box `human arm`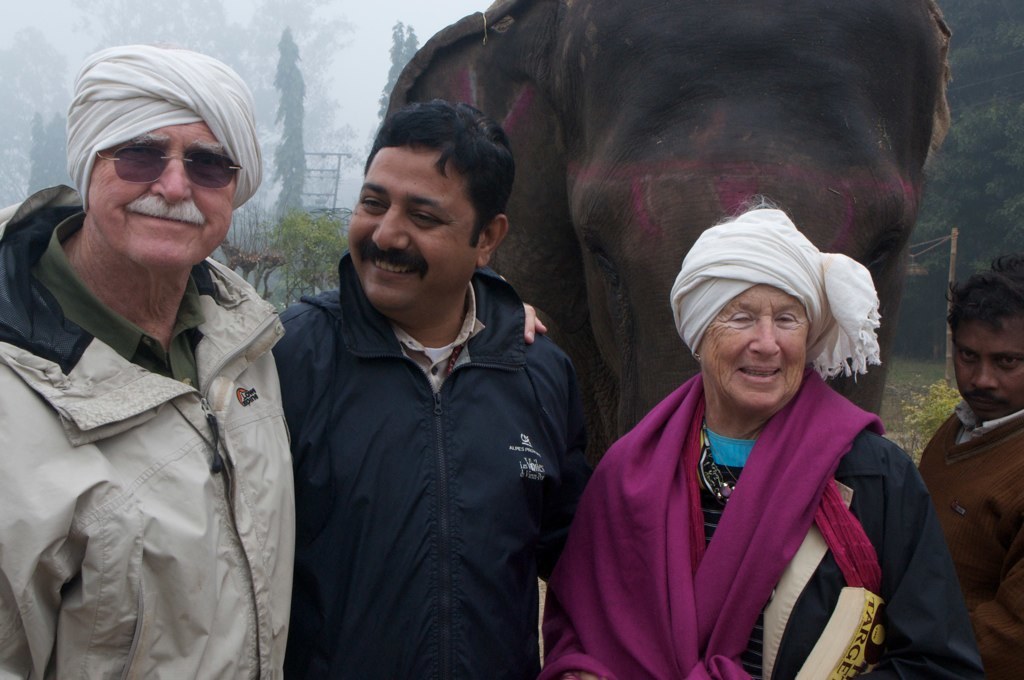
855/448/983/679
